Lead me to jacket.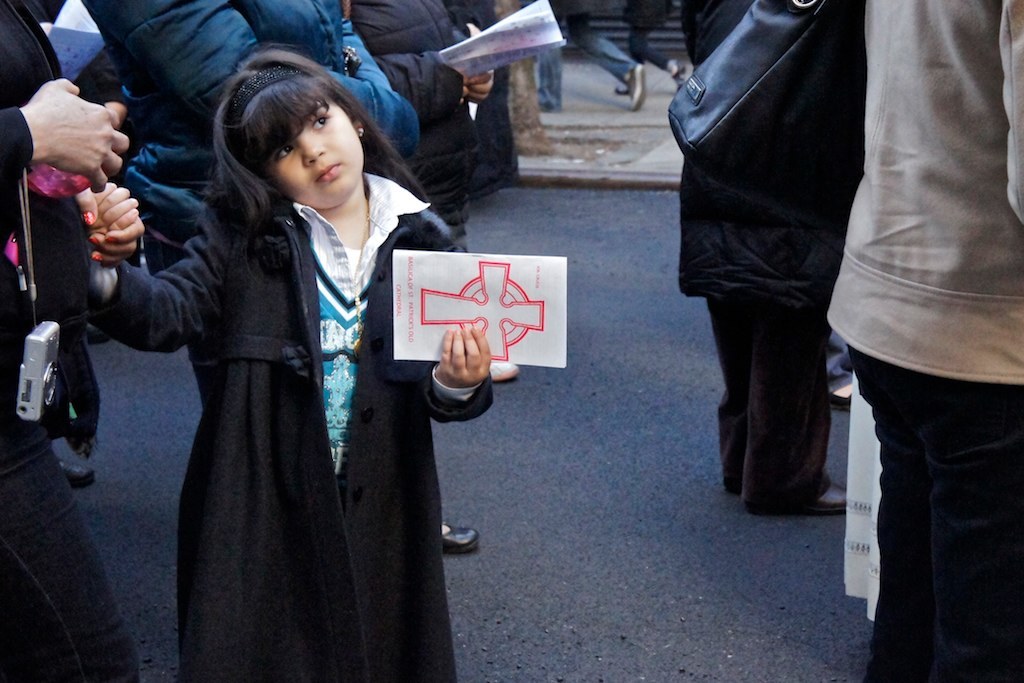
Lead to l=95, t=171, r=495, b=682.
